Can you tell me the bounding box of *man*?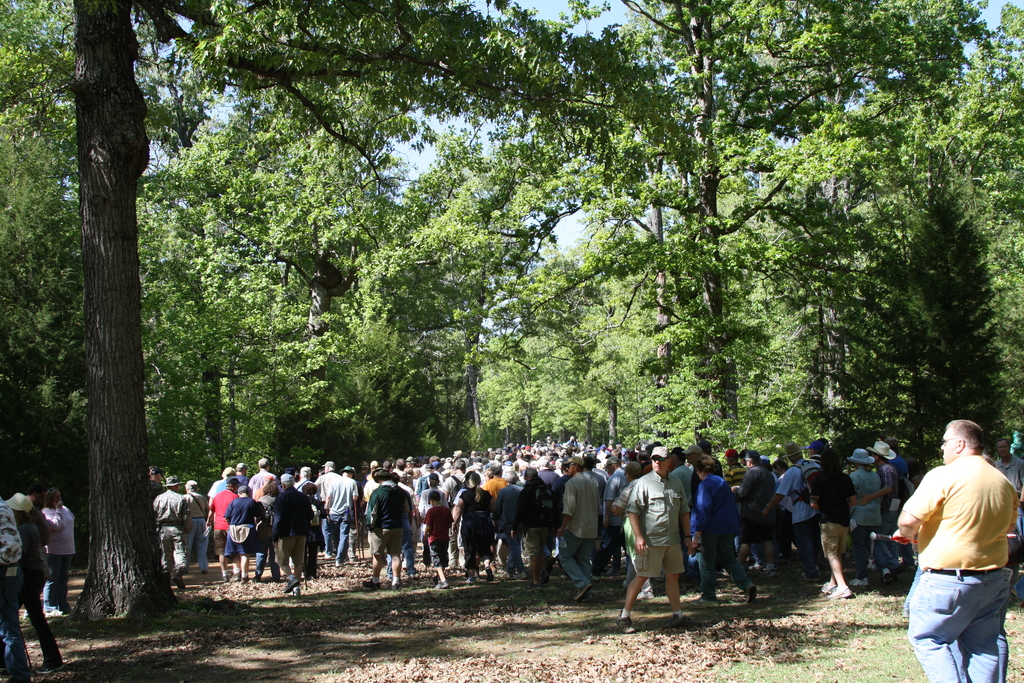
<region>995, 436, 1023, 479</region>.
